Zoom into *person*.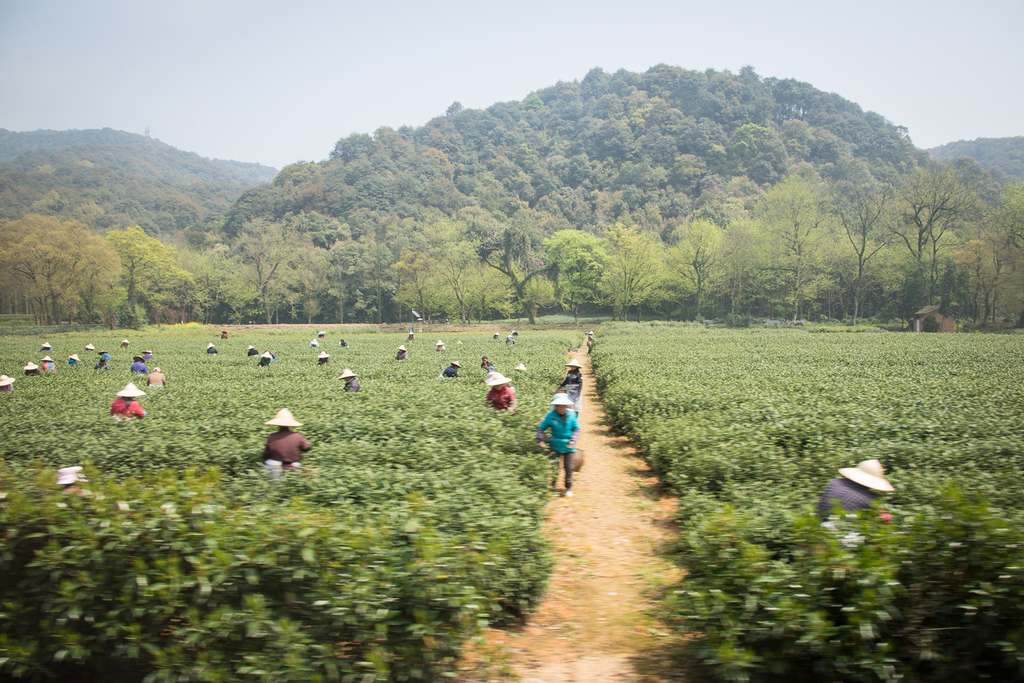
Zoom target: bbox=[436, 340, 446, 351].
